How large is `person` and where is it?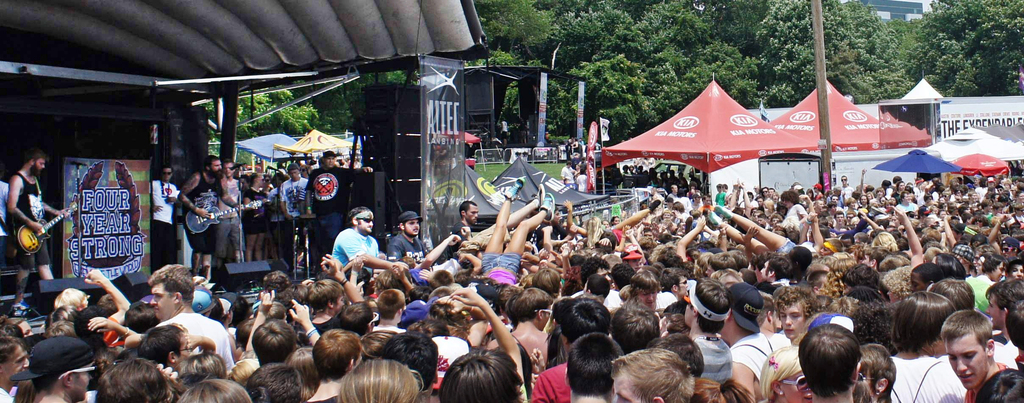
Bounding box: [243,171,271,253].
